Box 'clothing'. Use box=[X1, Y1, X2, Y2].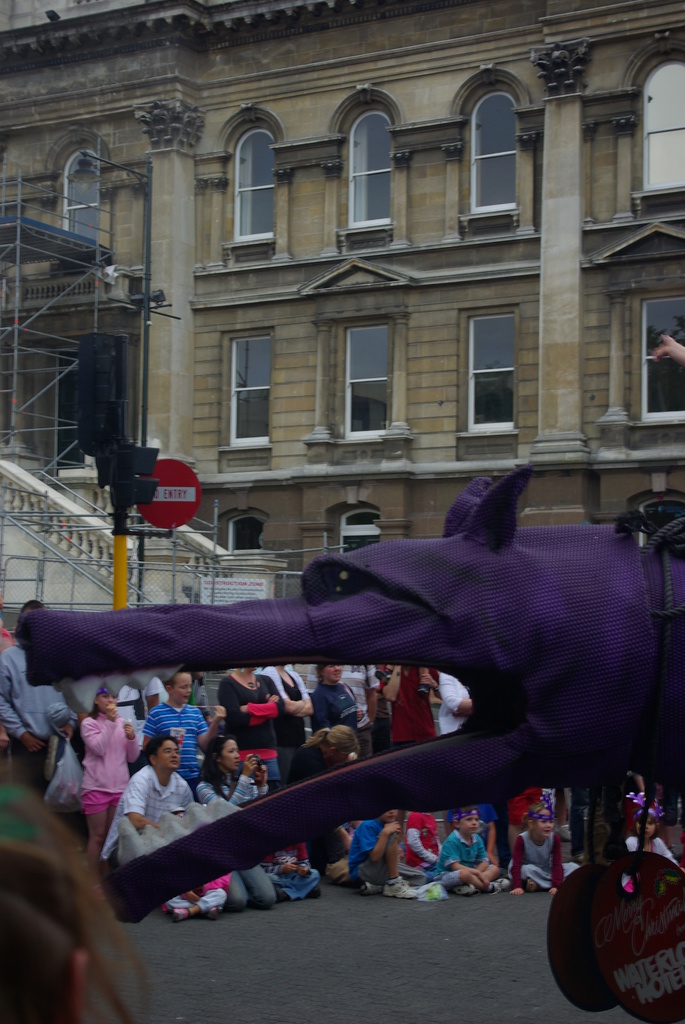
box=[0, 634, 82, 767].
